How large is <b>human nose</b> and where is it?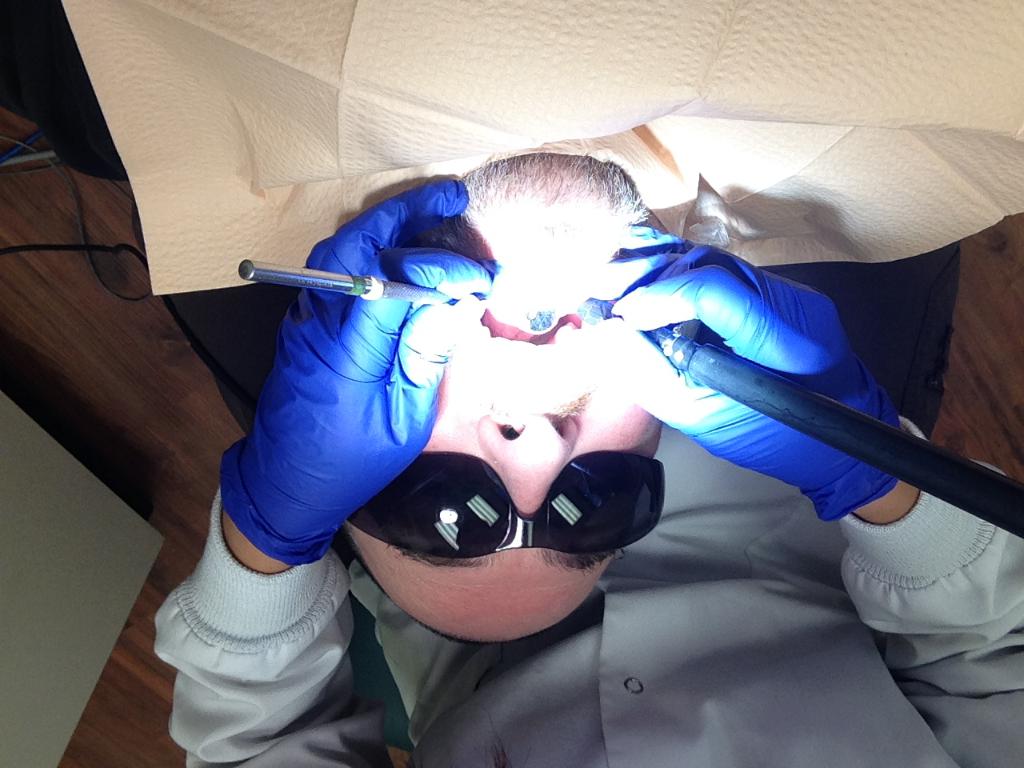
Bounding box: l=480, t=413, r=578, b=514.
